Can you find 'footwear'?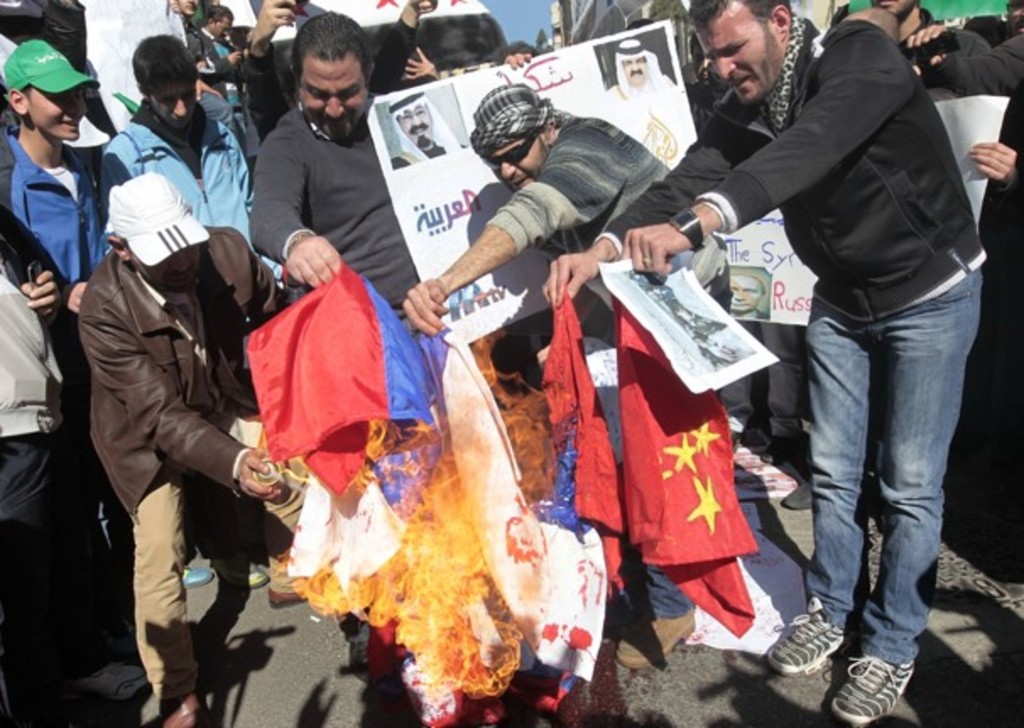
Yes, bounding box: rect(765, 623, 853, 703).
